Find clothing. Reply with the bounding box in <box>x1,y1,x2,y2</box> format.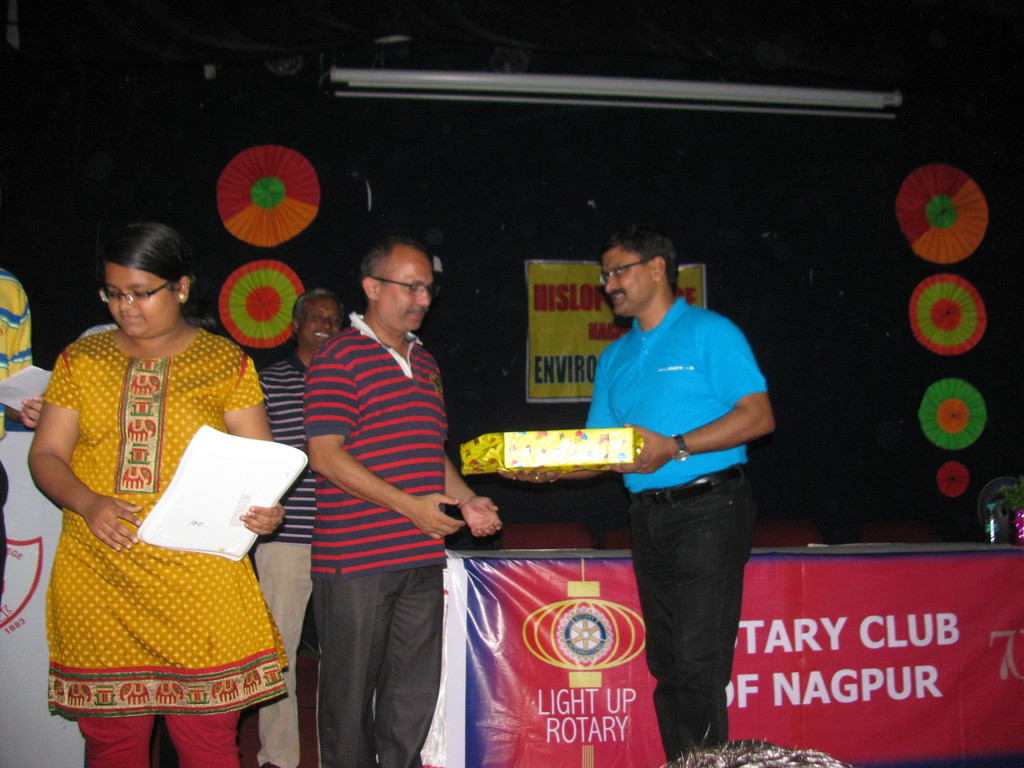
<box>0,259,44,625</box>.
